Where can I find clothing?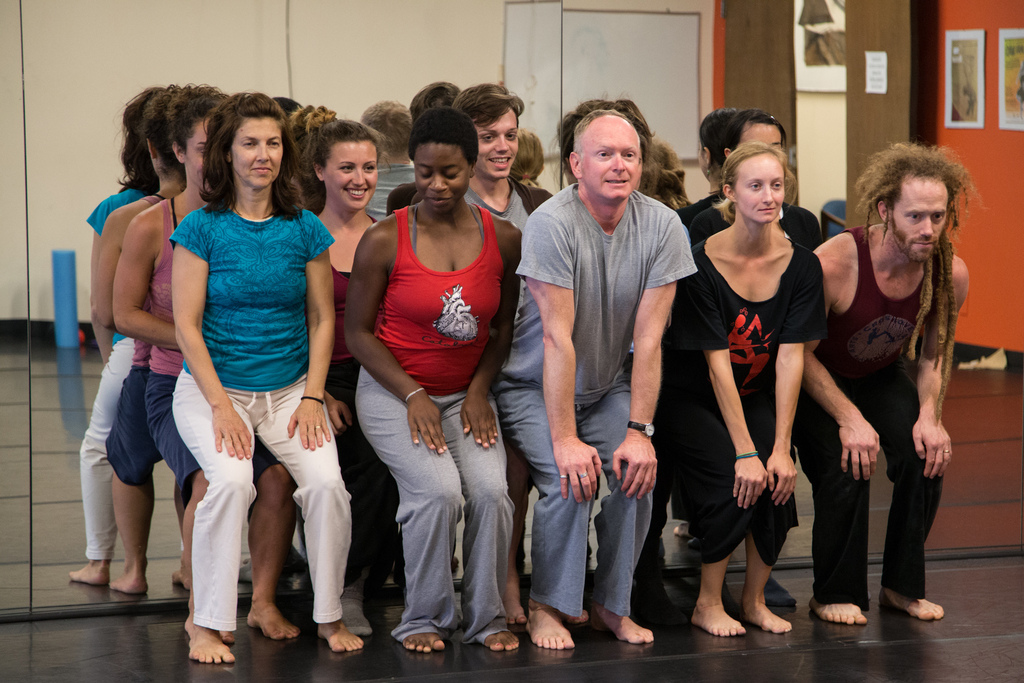
You can find it at <box>138,364,289,495</box>.
